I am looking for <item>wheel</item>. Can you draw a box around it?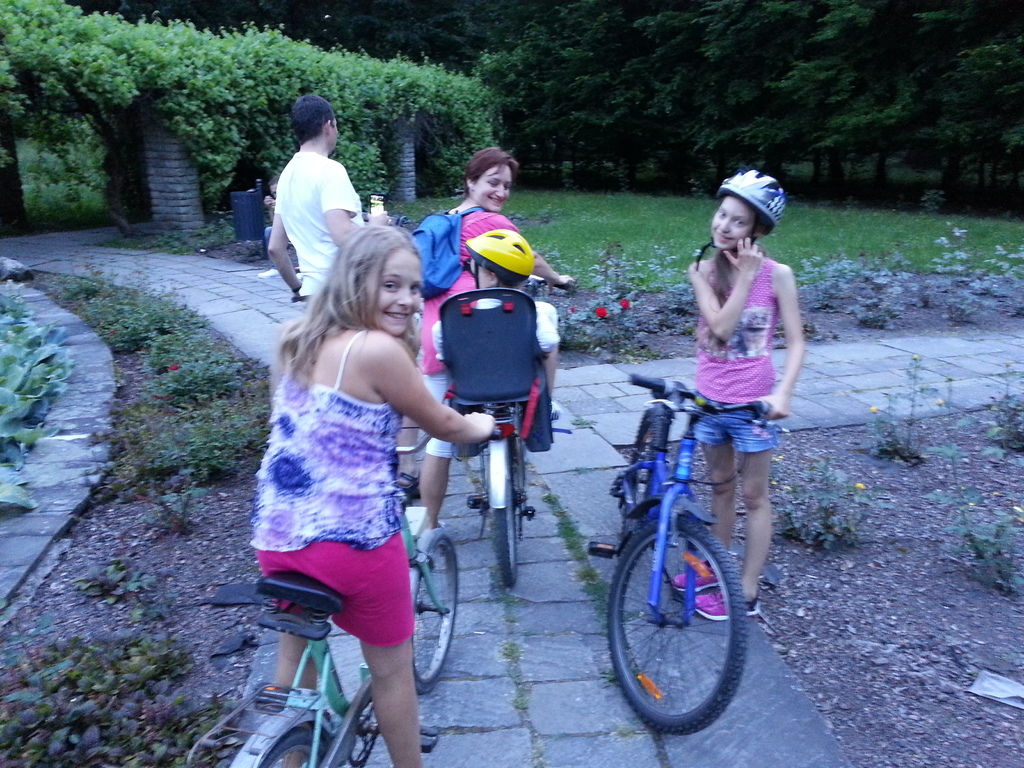
Sure, the bounding box is bbox=(406, 525, 460, 694).
